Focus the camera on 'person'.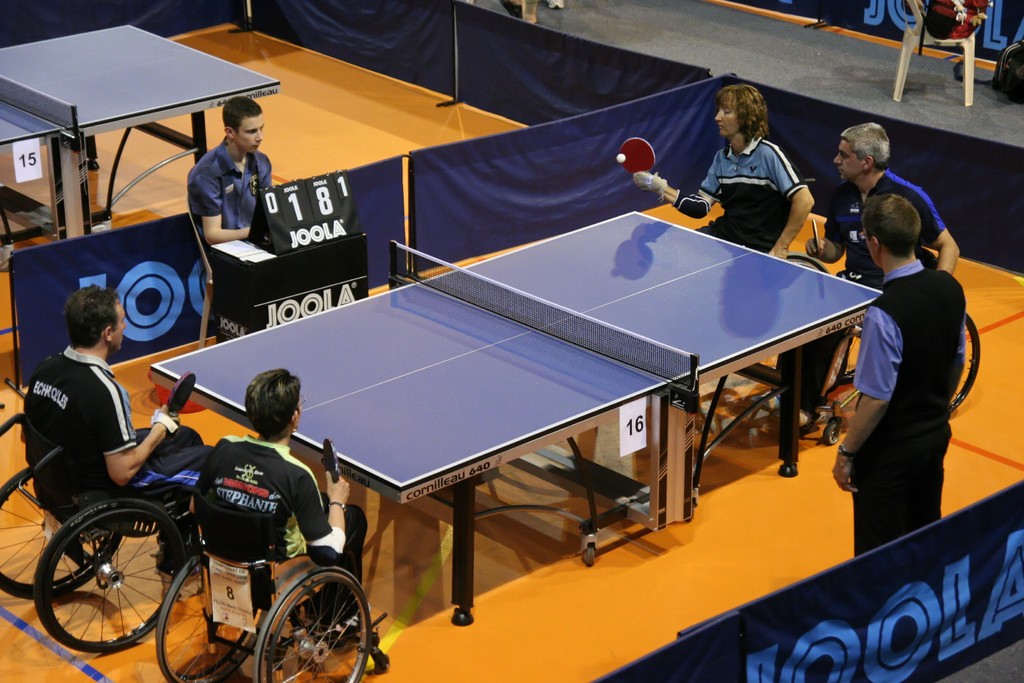
Focus region: 189 368 371 645.
